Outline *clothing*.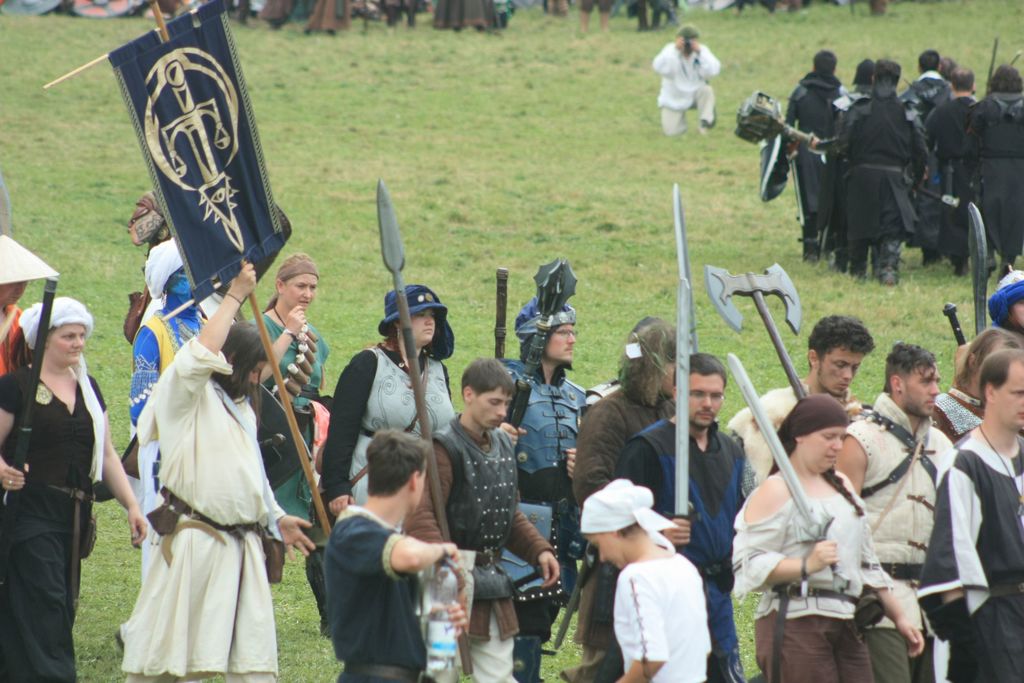
Outline: {"x1": 317, "y1": 475, "x2": 429, "y2": 682}.
